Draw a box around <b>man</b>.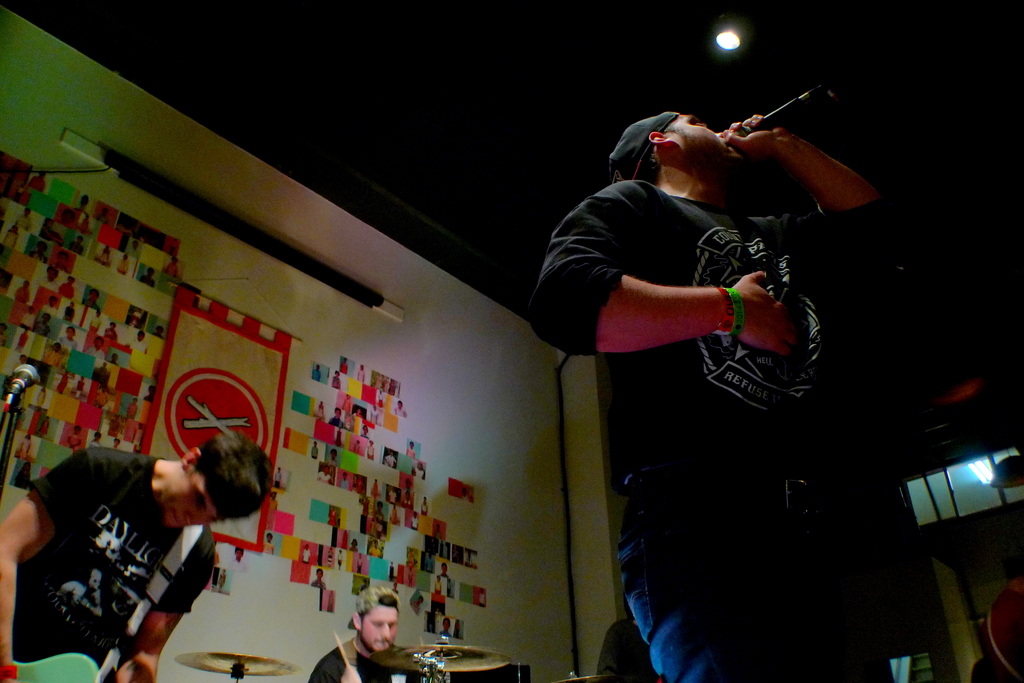
[left=0, top=433, right=266, bottom=682].
